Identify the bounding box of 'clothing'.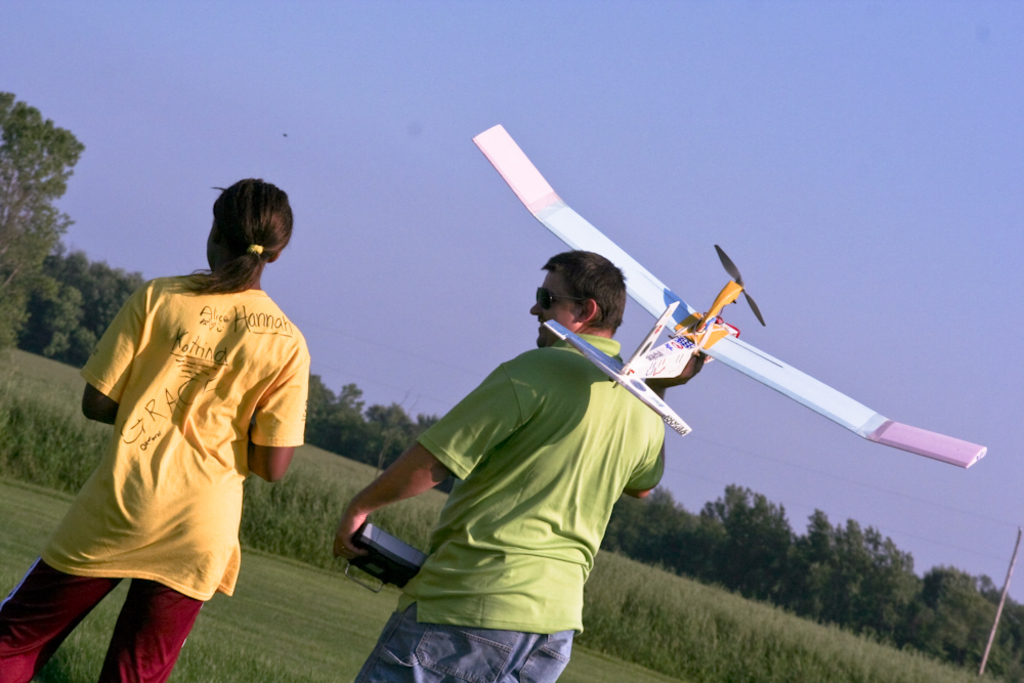
detection(342, 319, 666, 682).
